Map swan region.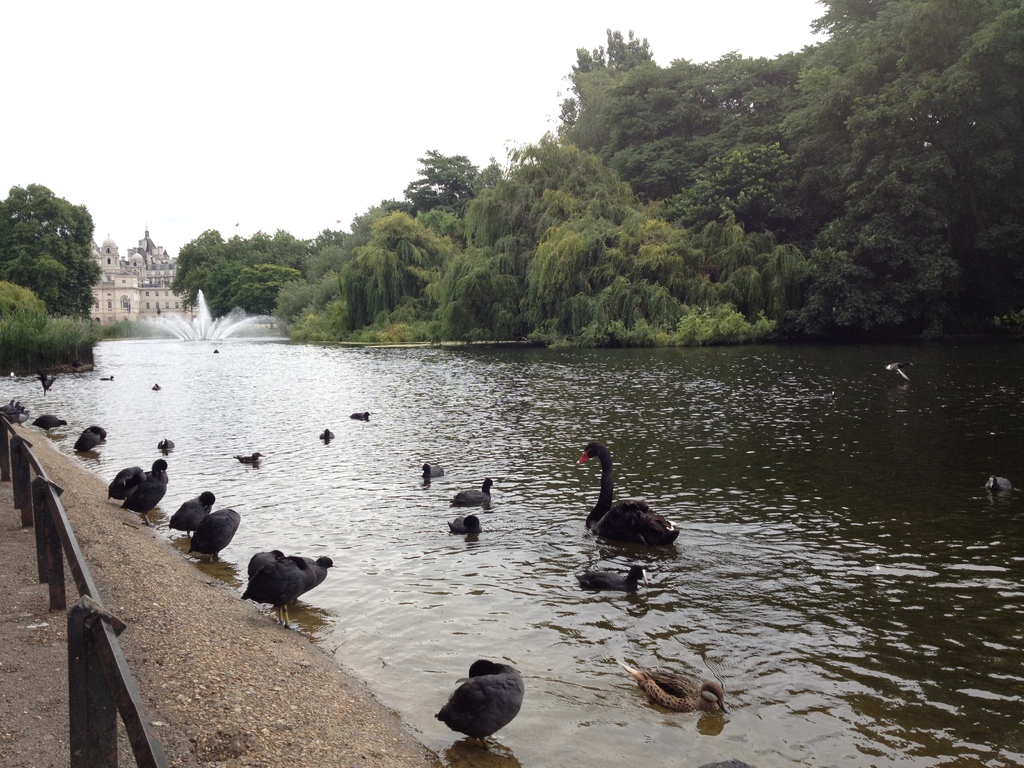
Mapped to Rect(419, 460, 447, 477).
